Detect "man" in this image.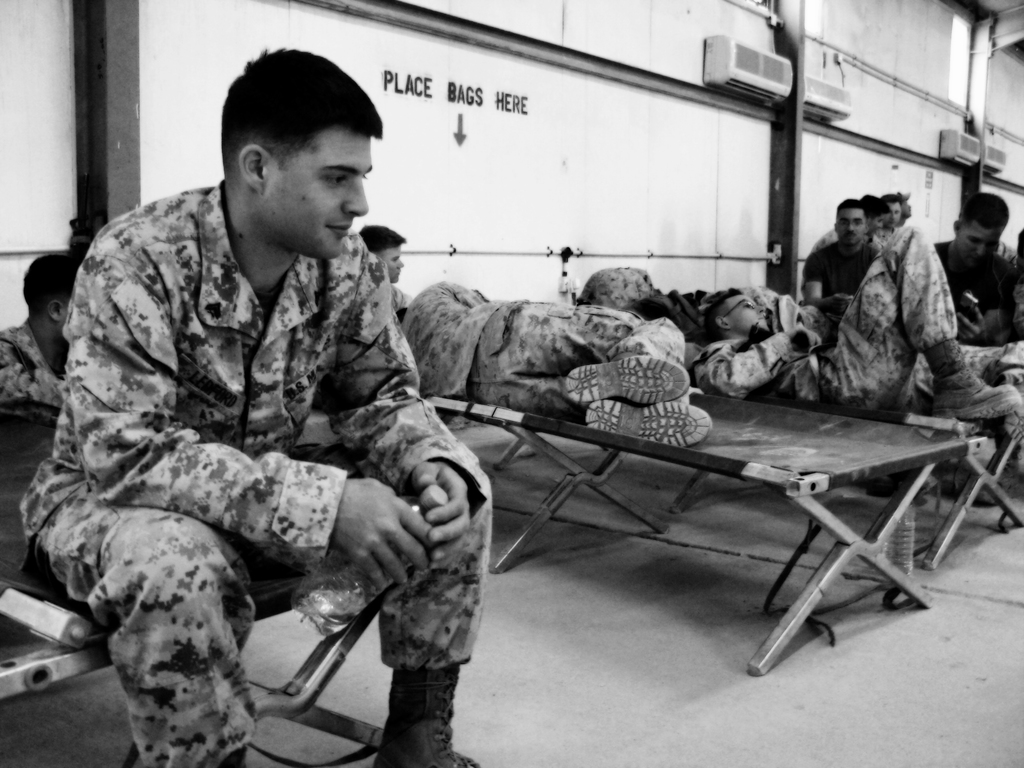
Detection: {"left": 690, "top": 226, "right": 1023, "bottom": 420}.
